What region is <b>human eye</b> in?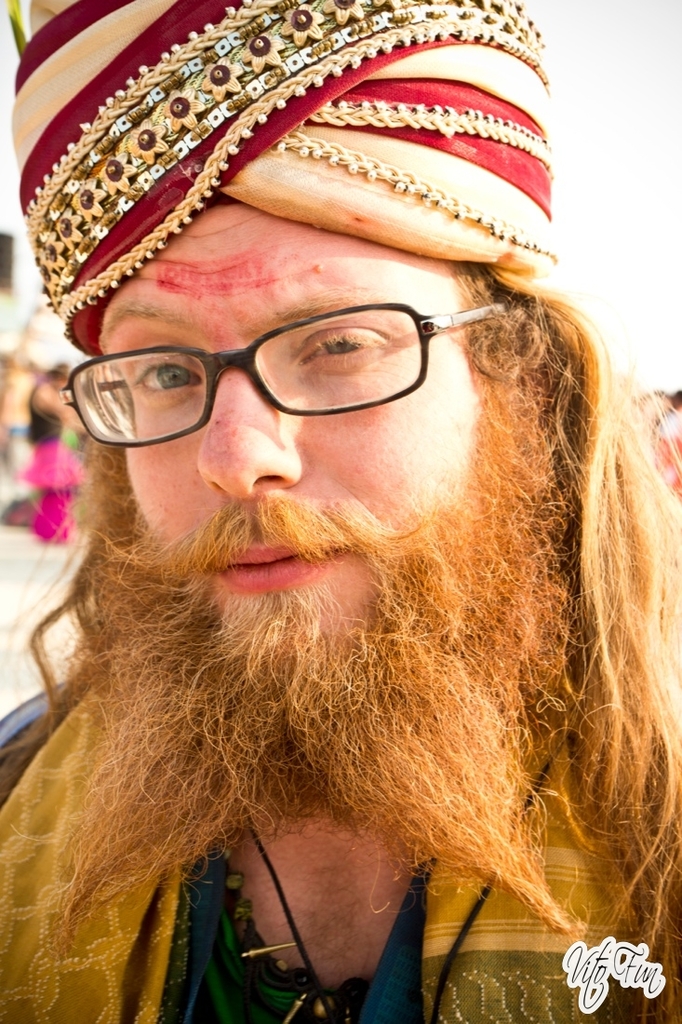
(x1=300, y1=309, x2=407, y2=373).
